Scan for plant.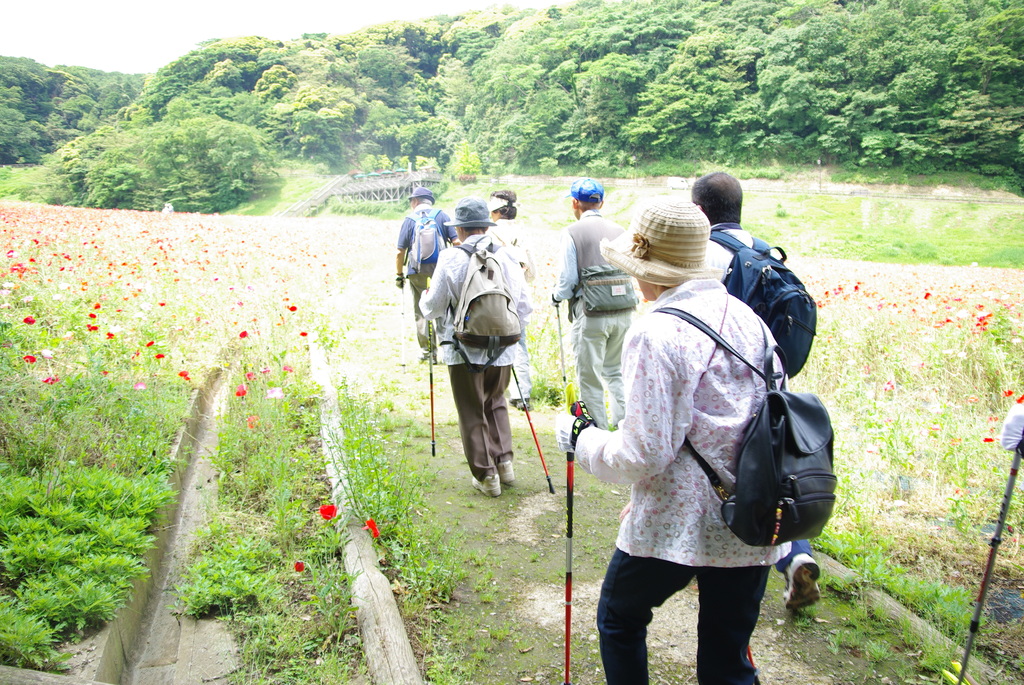
Scan result: BBox(932, 579, 984, 631).
